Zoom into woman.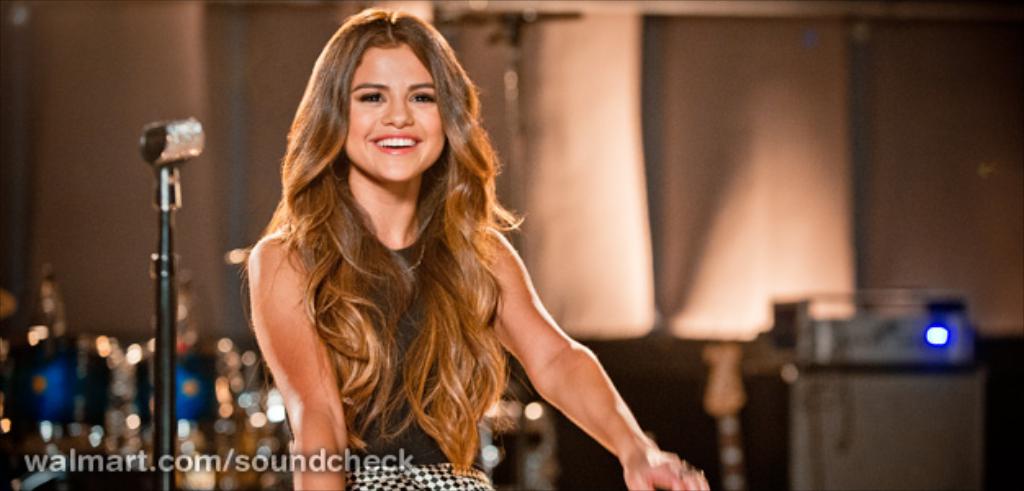
Zoom target: select_region(211, 2, 617, 481).
